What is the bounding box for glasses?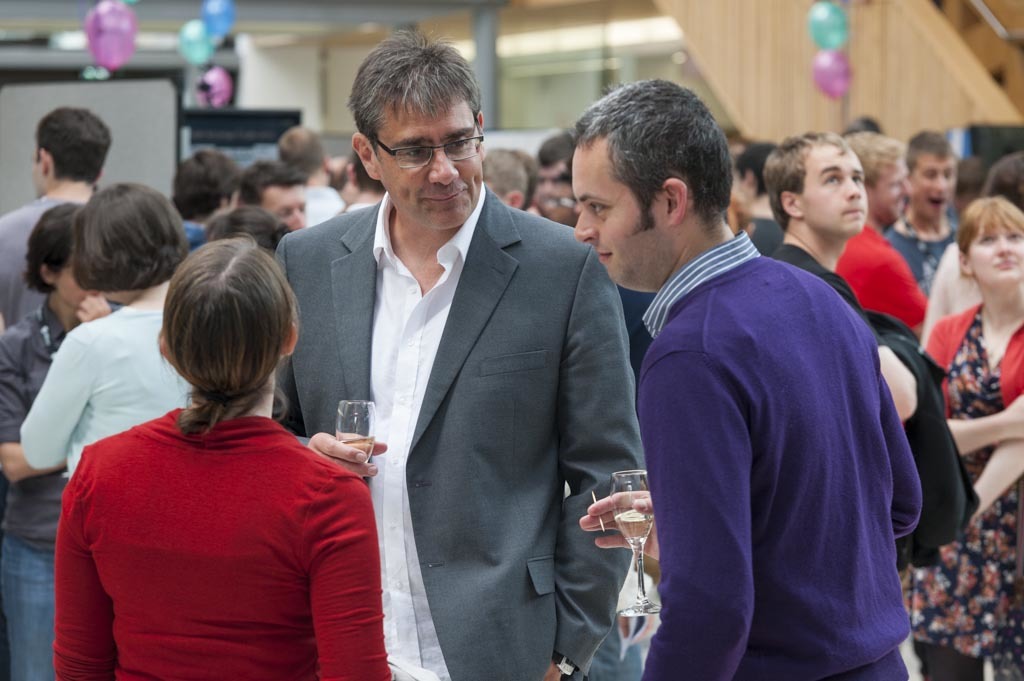
select_region(351, 126, 483, 167).
